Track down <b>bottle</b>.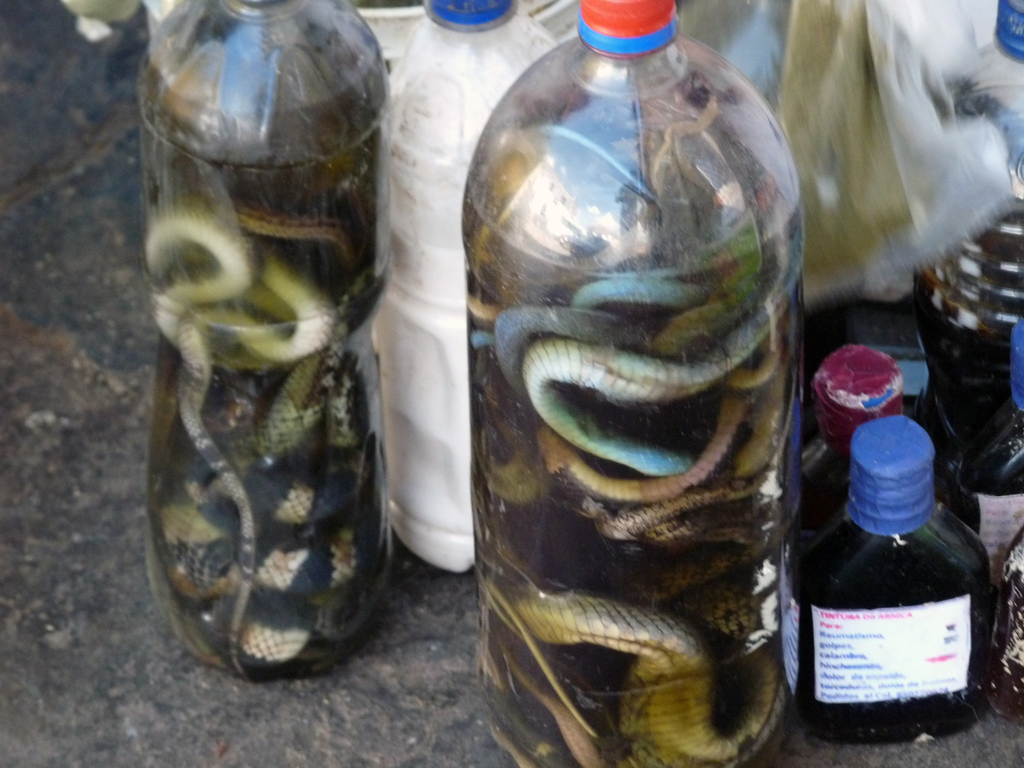
Tracked to detection(793, 426, 986, 730).
